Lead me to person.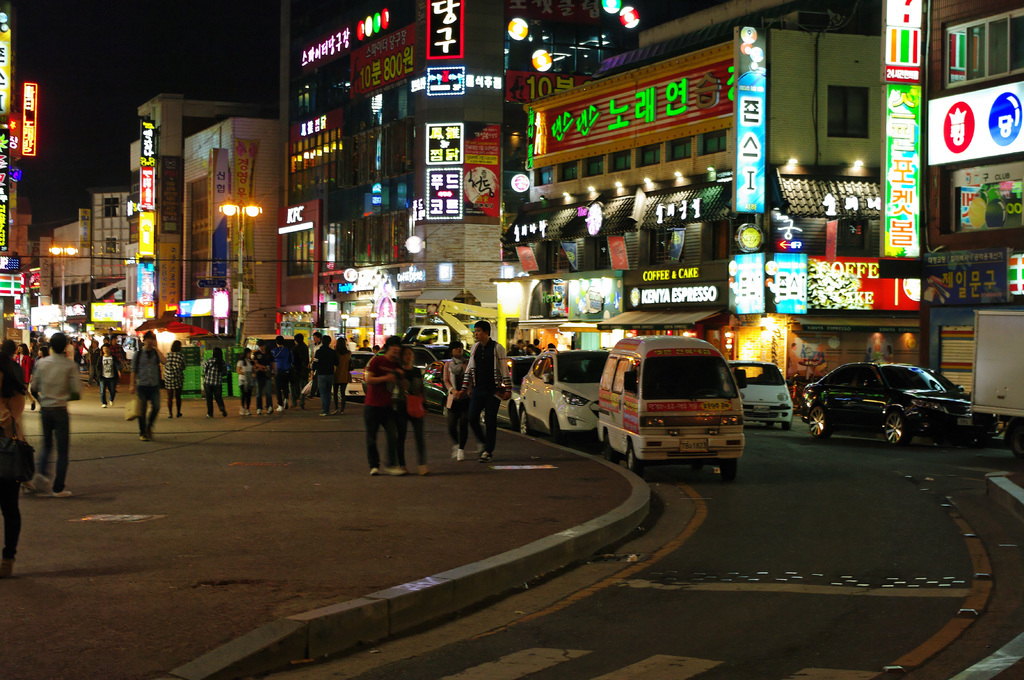
Lead to select_region(202, 344, 232, 416).
